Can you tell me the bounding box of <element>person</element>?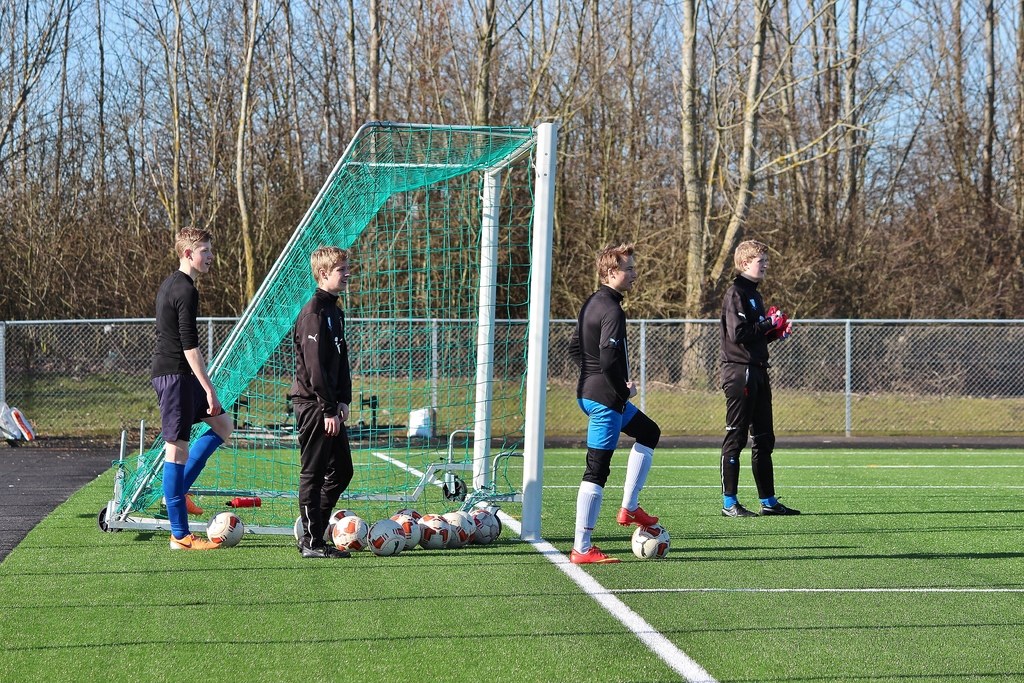
[left=568, top=247, right=661, bottom=564].
